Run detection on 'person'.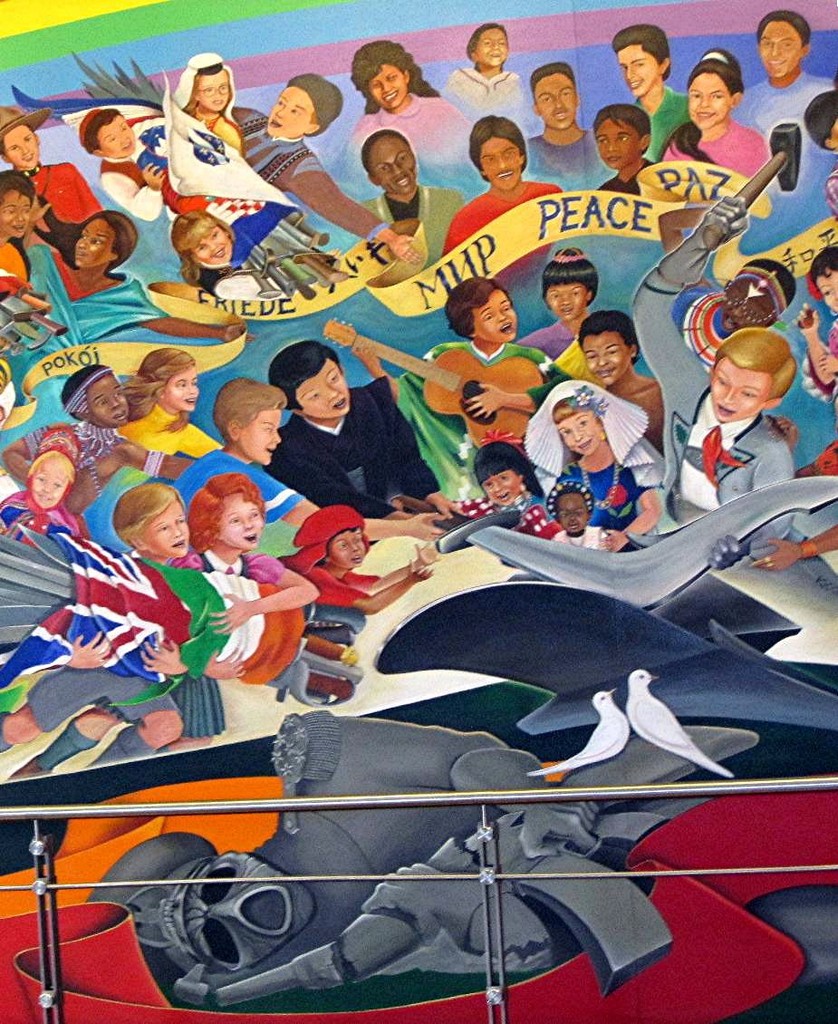
Result: {"left": 582, "top": 96, "right": 660, "bottom": 197}.
